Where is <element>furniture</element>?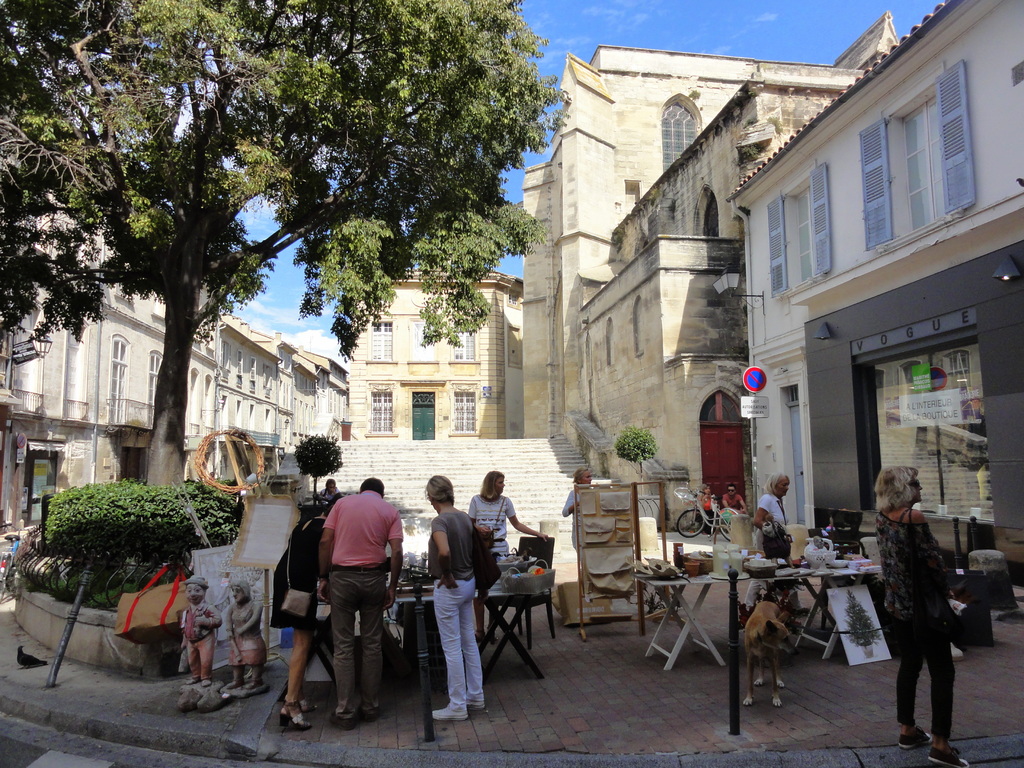
BBox(516, 535, 554, 642).
